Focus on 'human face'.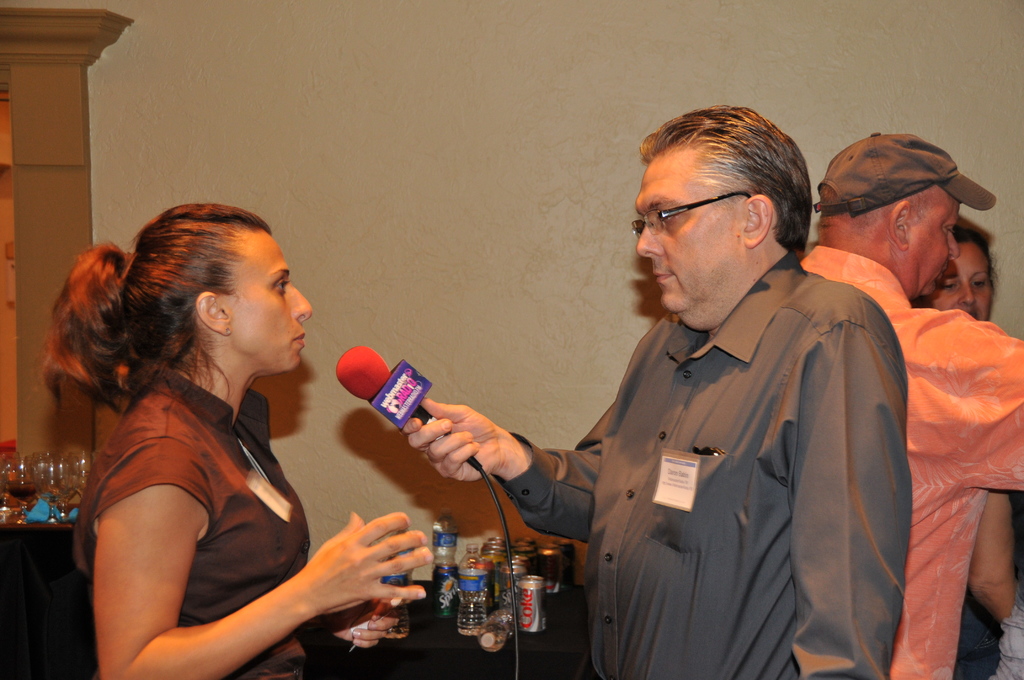
Focused at (228, 231, 316, 368).
